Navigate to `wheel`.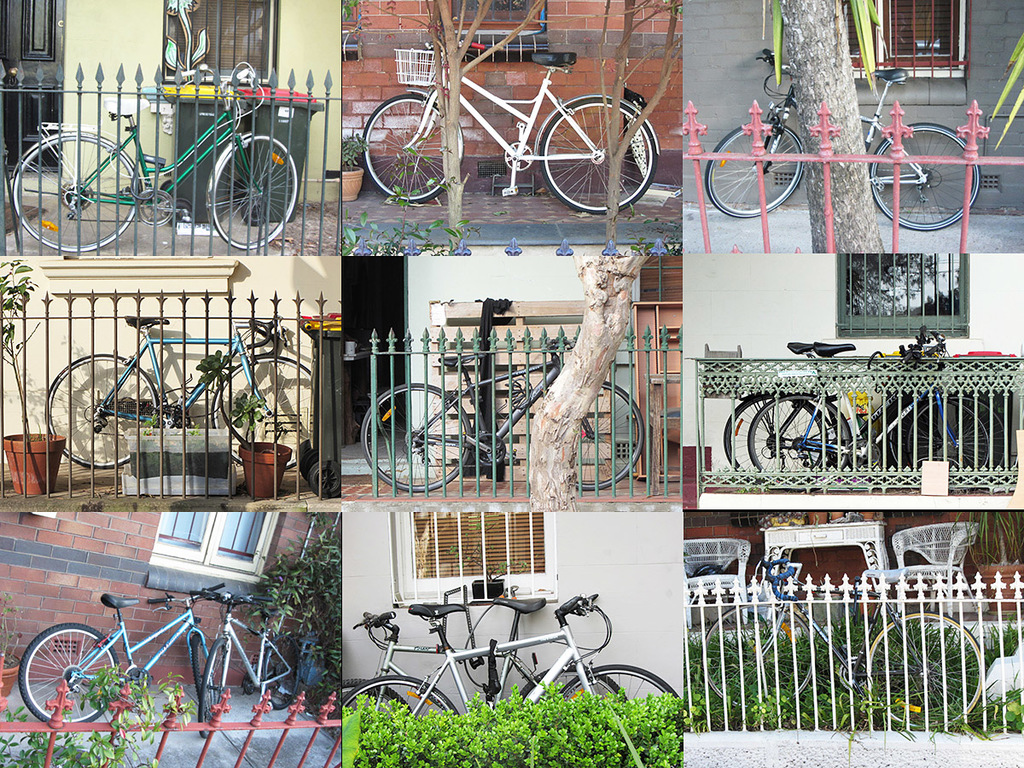
Navigation target: (11,132,143,254).
